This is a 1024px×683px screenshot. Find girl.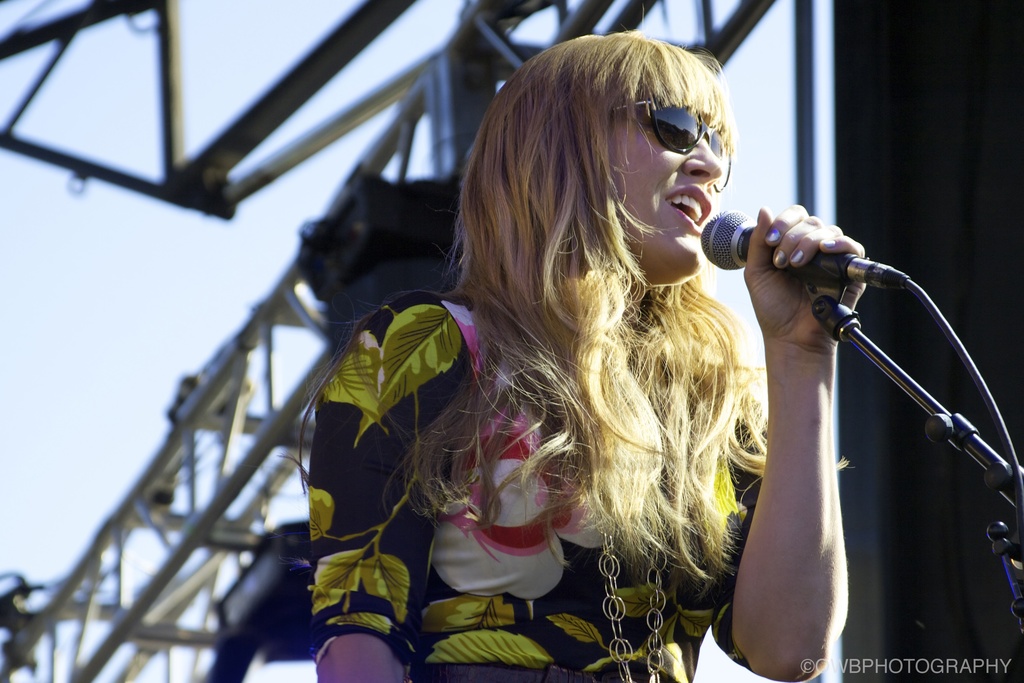
Bounding box: 277, 0, 873, 682.
